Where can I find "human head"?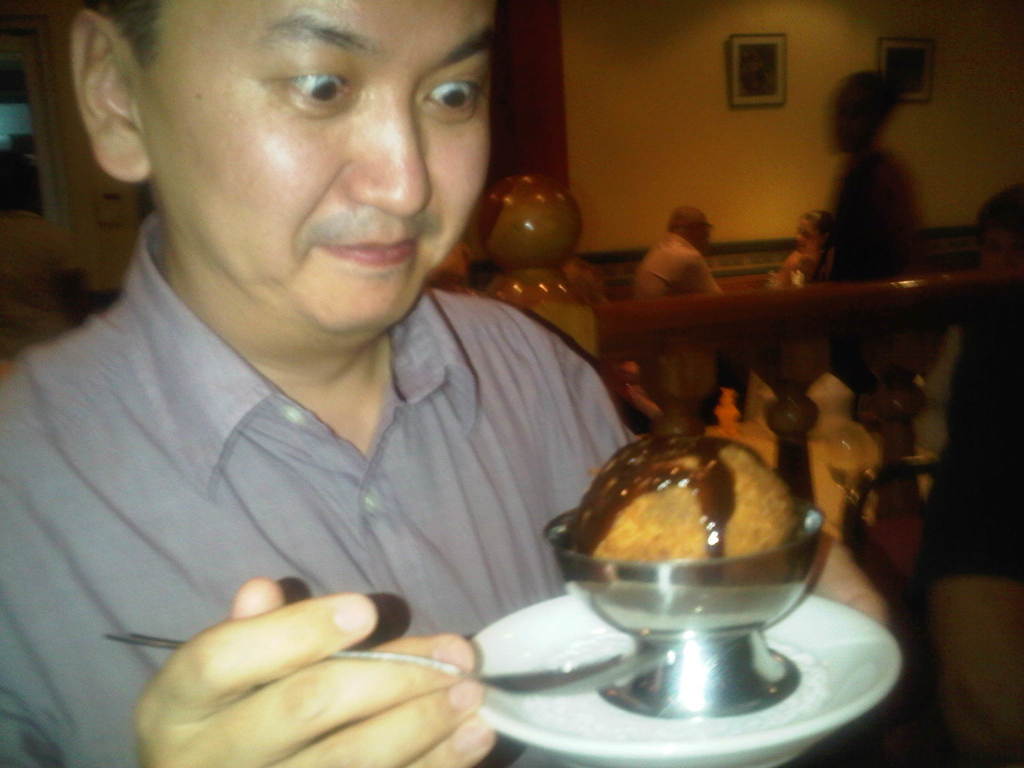
You can find it at x1=667, y1=207, x2=714, y2=252.
